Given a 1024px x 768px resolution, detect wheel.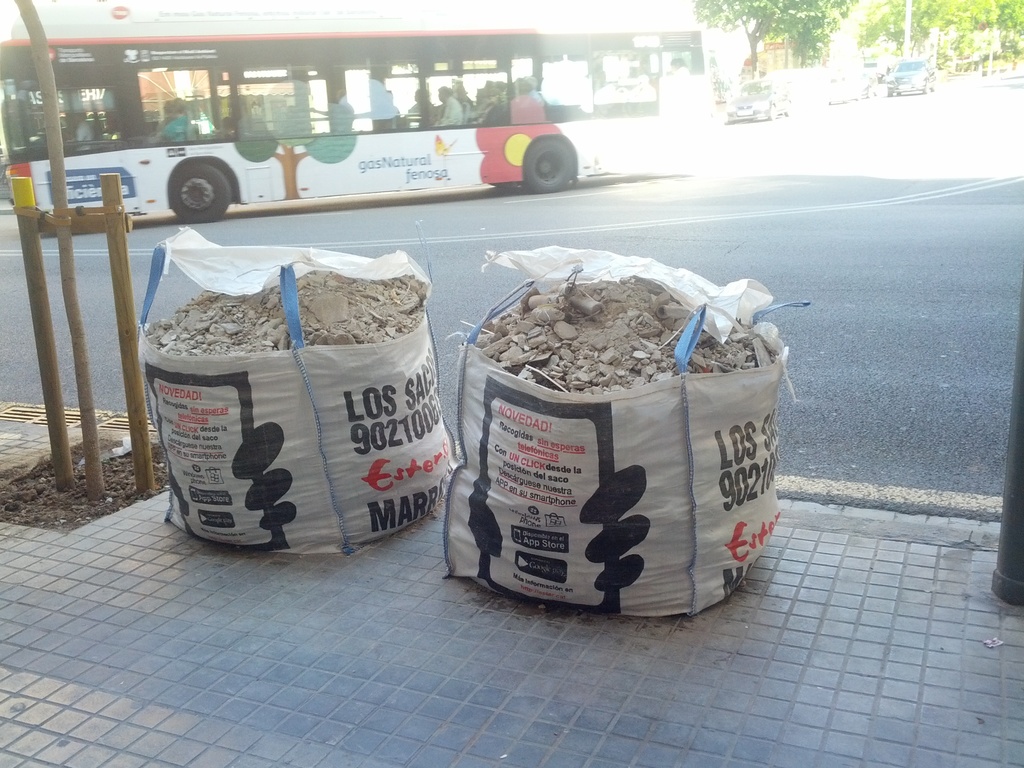
492 182 524 190.
